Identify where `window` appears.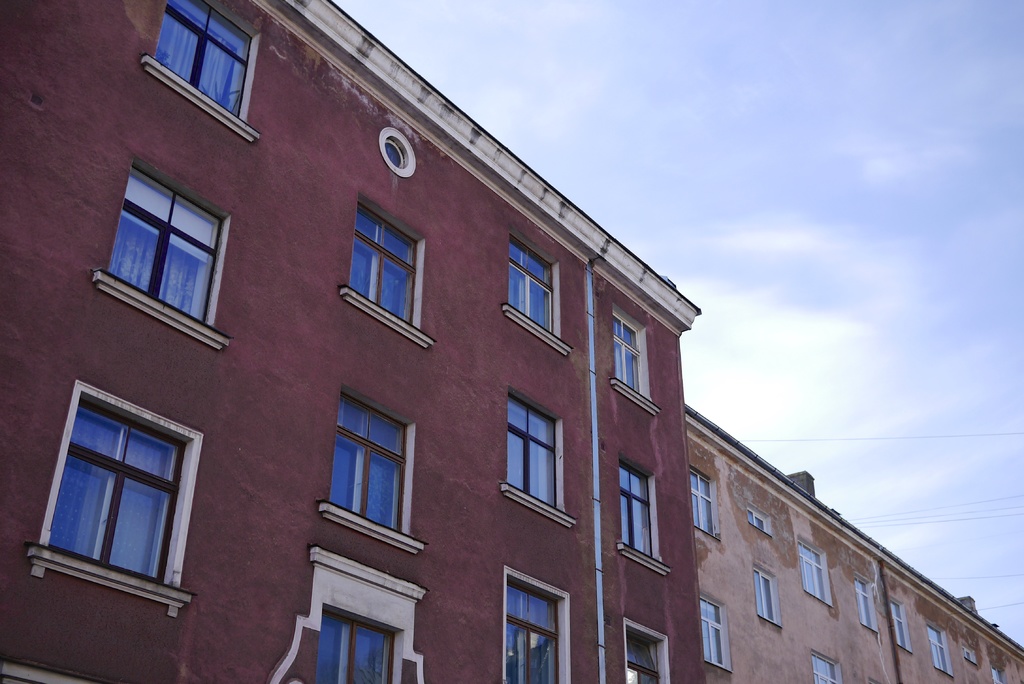
Appears at (963, 644, 986, 671).
